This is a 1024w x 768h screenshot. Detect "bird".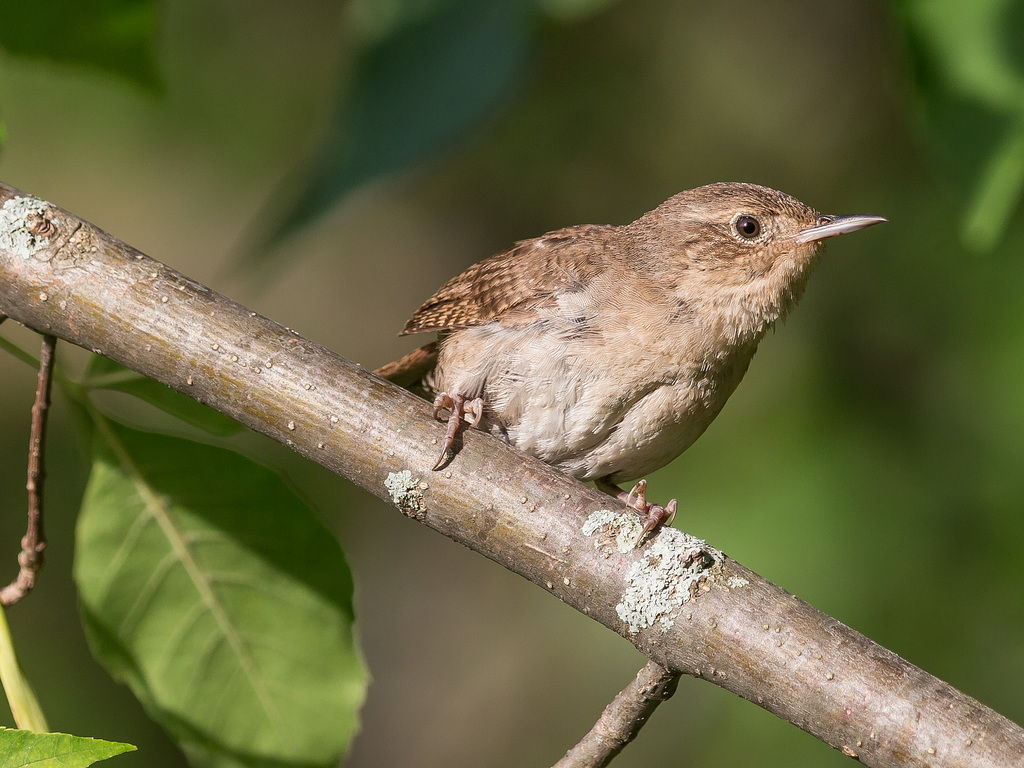
[left=360, top=179, right=892, bottom=549].
